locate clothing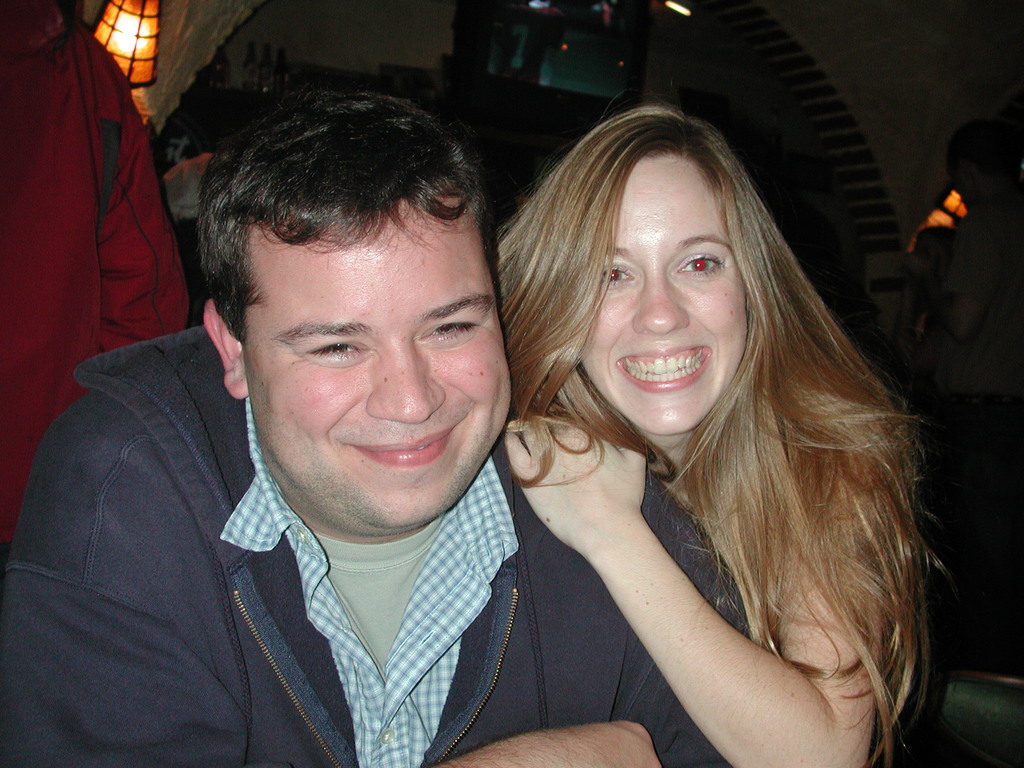
detection(3, 319, 752, 767)
